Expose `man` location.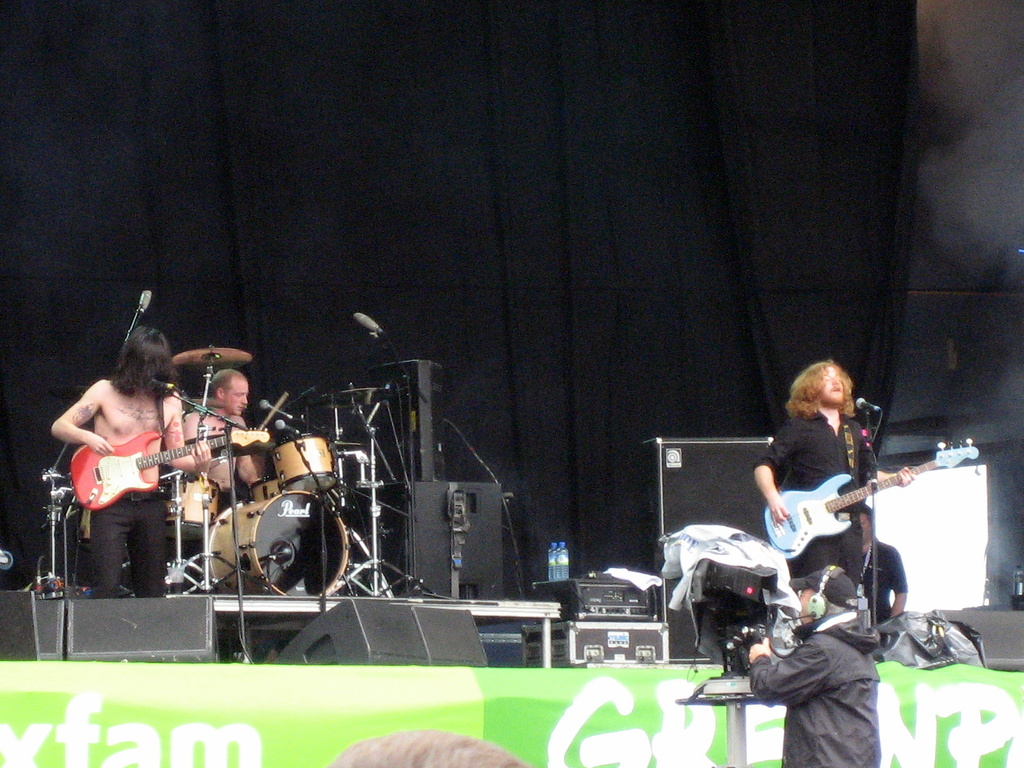
Exposed at 828 500 905 643.
